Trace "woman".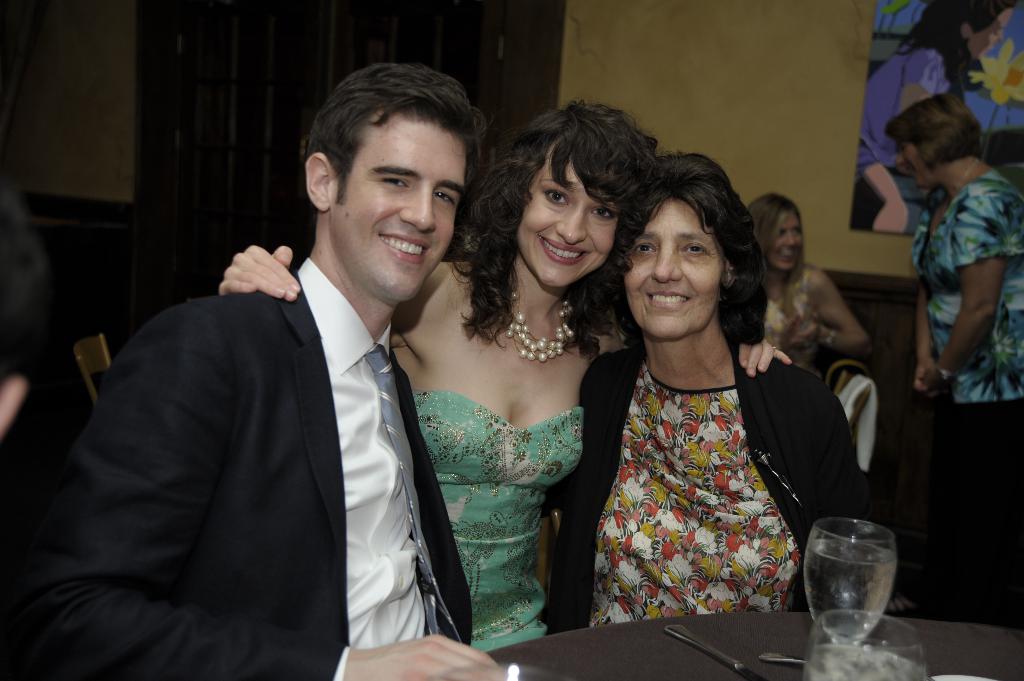
Traced to box=[216, 99, 794, 656].
